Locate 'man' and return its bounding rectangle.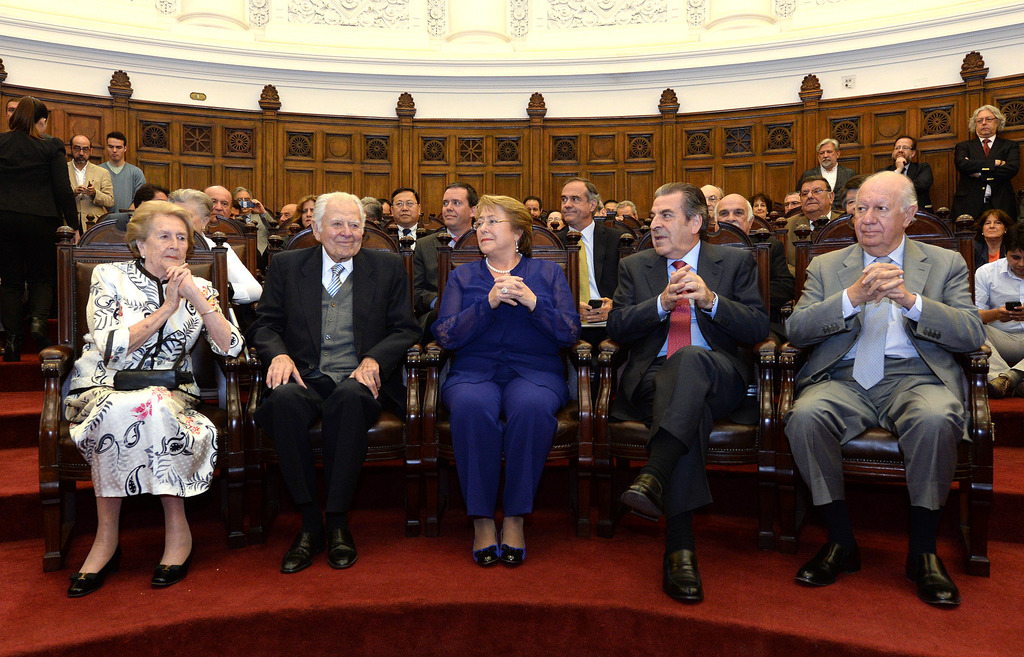
detection(874, 134, 937, 216).
